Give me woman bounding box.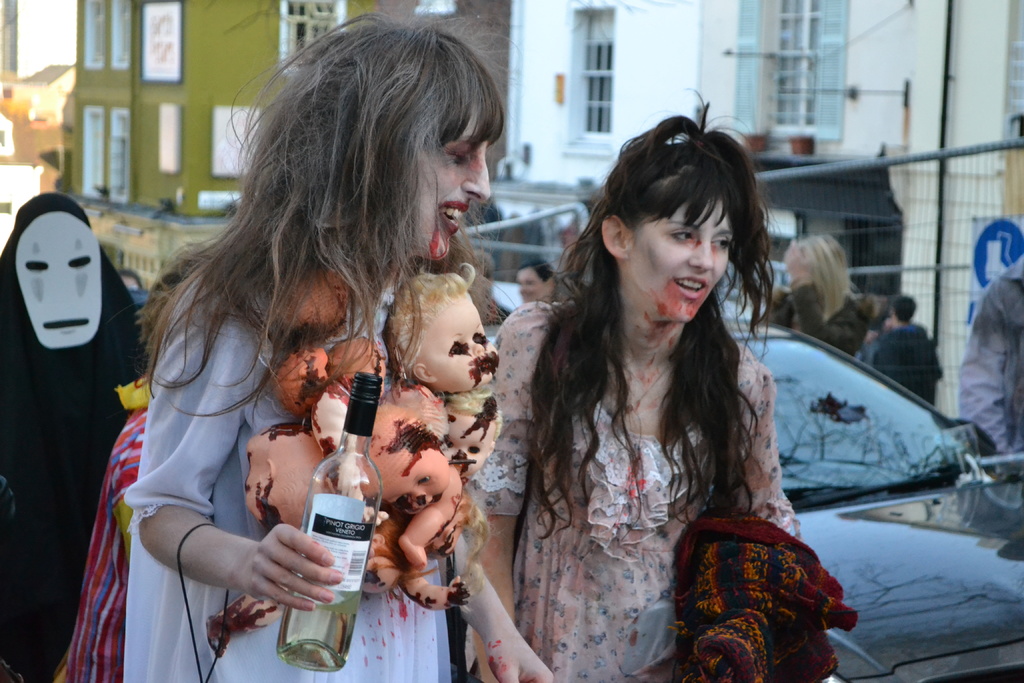
rect(123, 6, 554, 682).
